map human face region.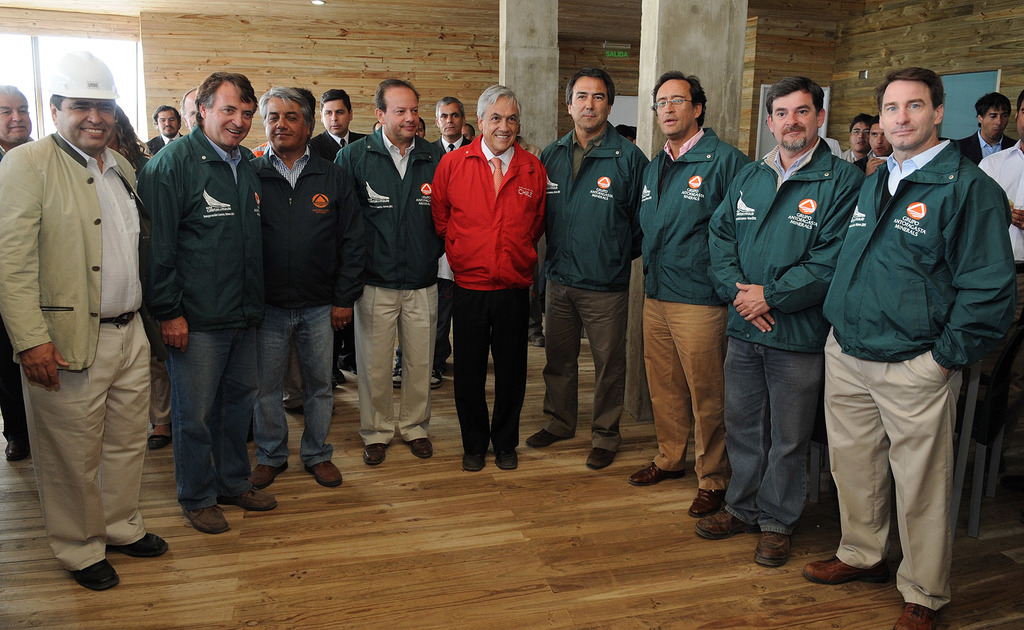
Mapped to {"x1": 262, "y1": 97, "x2": 305, "y2": 156}.
